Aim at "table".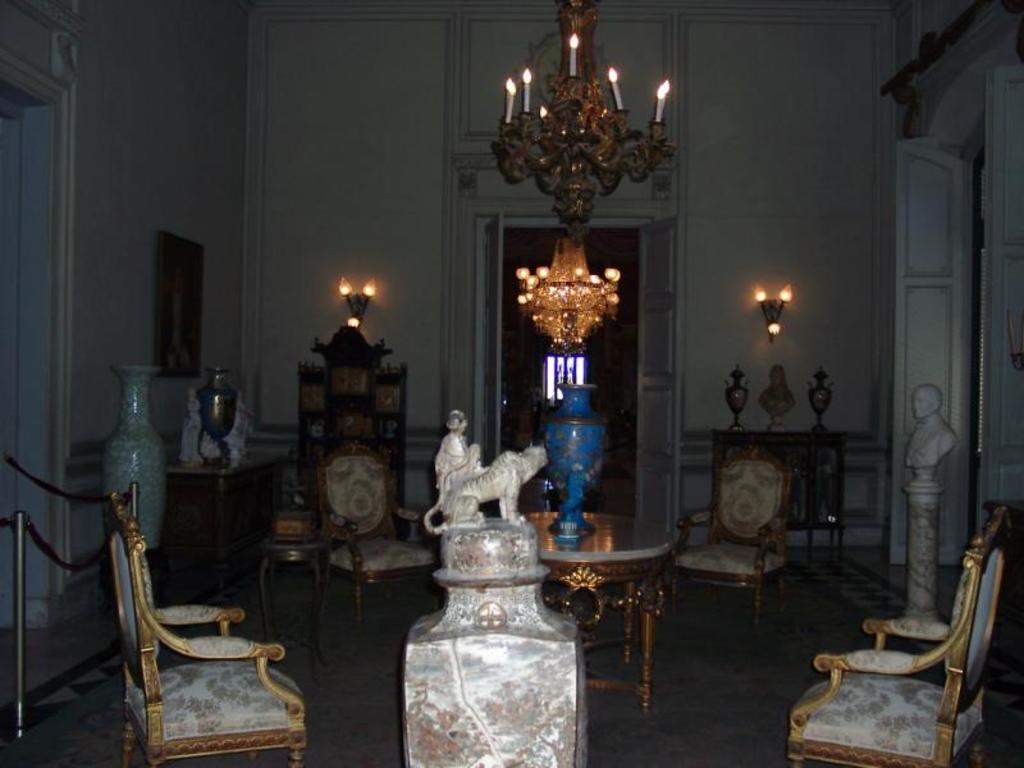
Aimed at (522,508,673,710).
